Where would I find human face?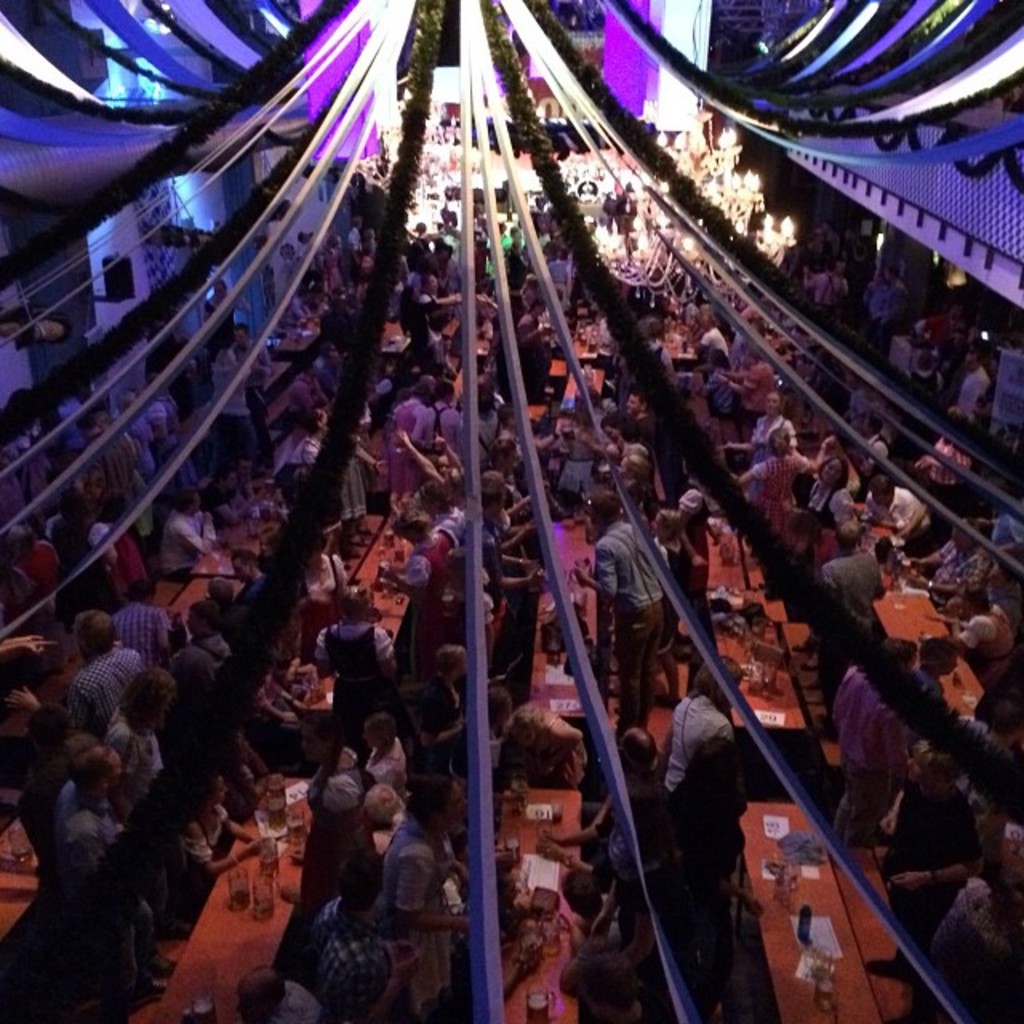
At 227, 554, 254, 589.
